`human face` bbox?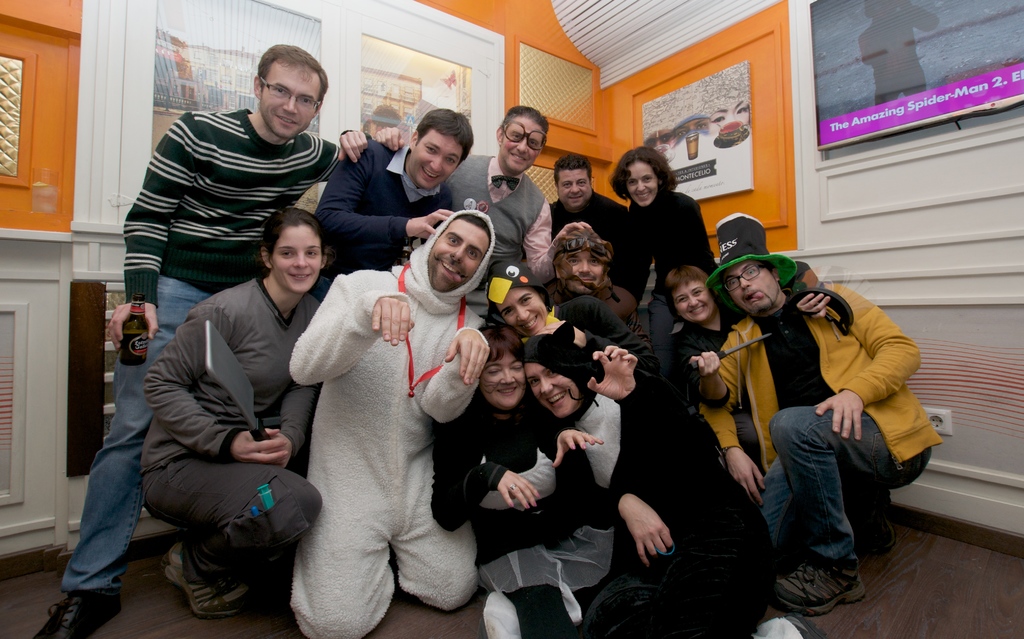
crop(271, 229, 325, 294)
